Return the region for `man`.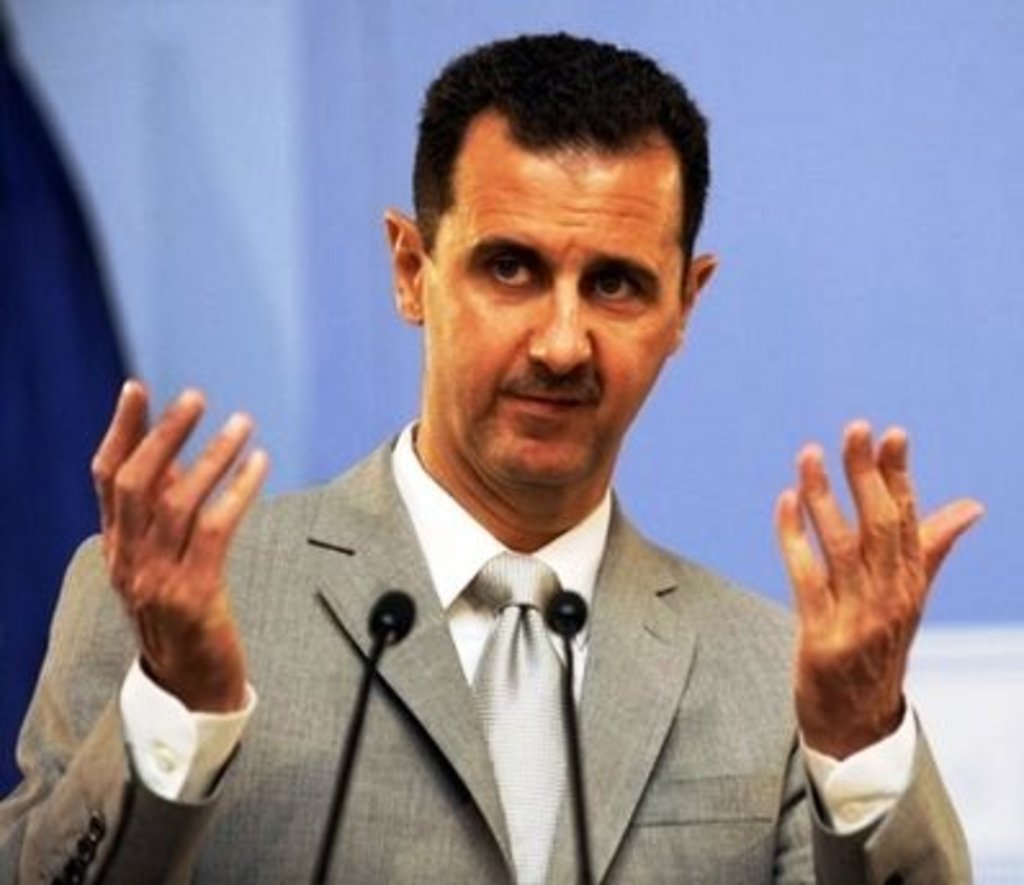
{"x1": 0, "y1": 28, "x2": 983, "y2": 882}.
